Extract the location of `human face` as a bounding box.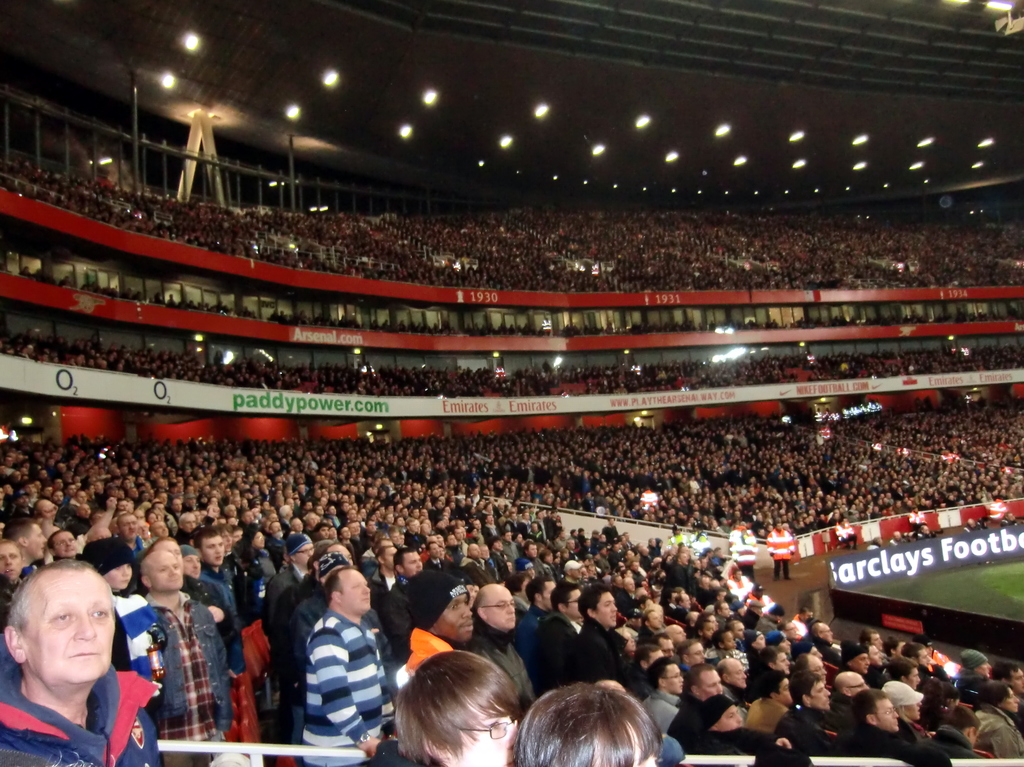
x1=916, y1=649, x2=929, y2=662.
